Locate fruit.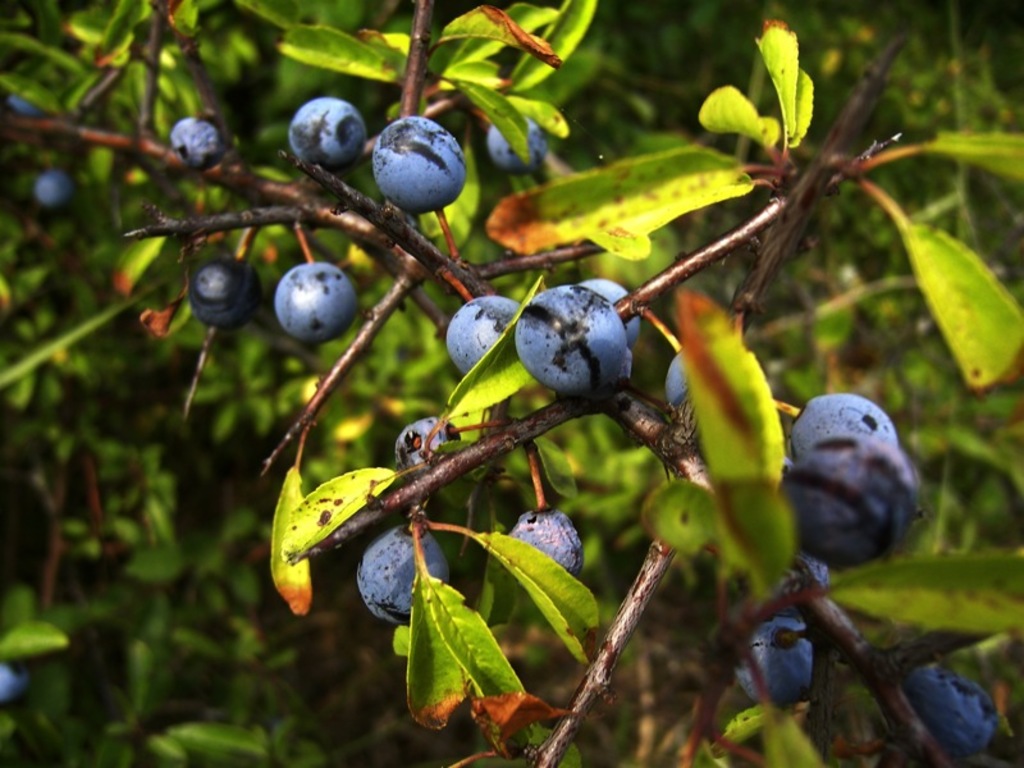
Bounding box: 274, 255, 353, 351.
